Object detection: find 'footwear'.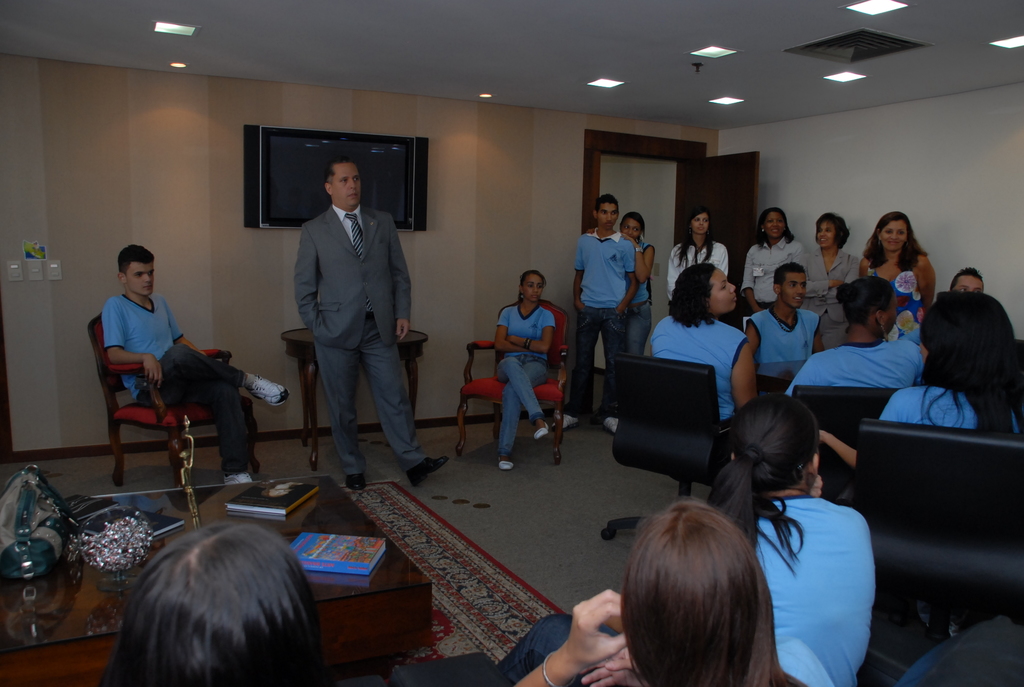
pyautogui.locateOnScreen(496, 453, 514, 471).
